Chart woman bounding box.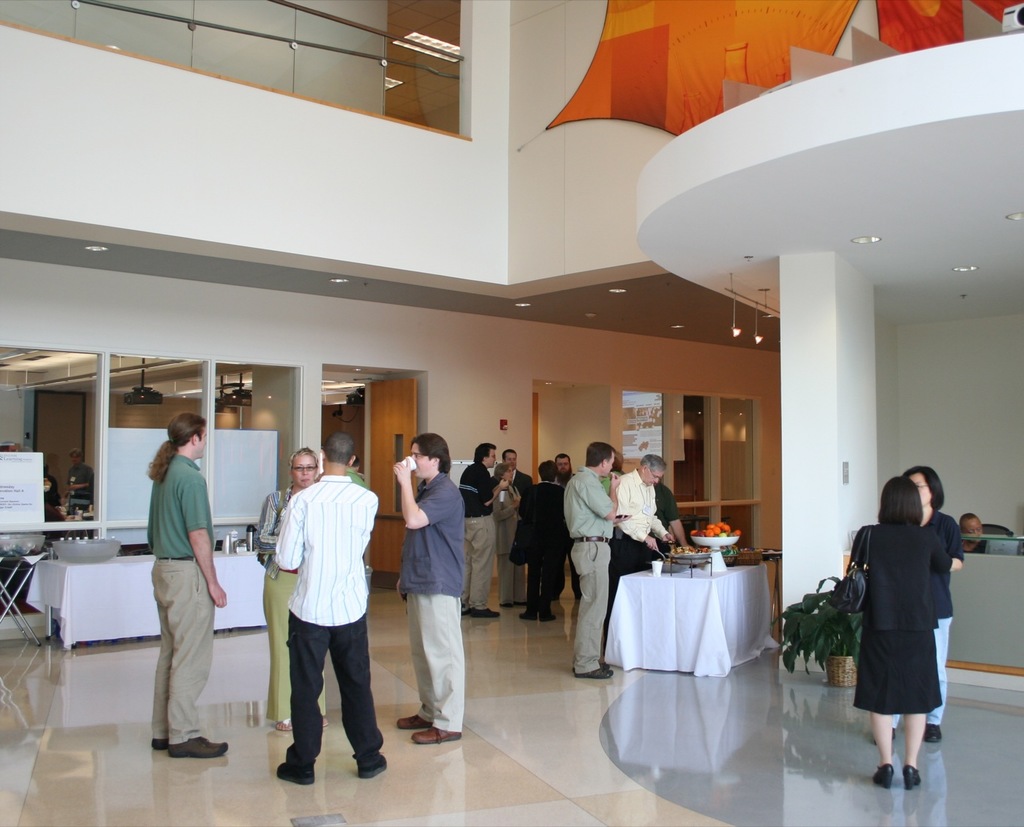
Charted: <bbox>492, 469, 530, 610</bbox>.
